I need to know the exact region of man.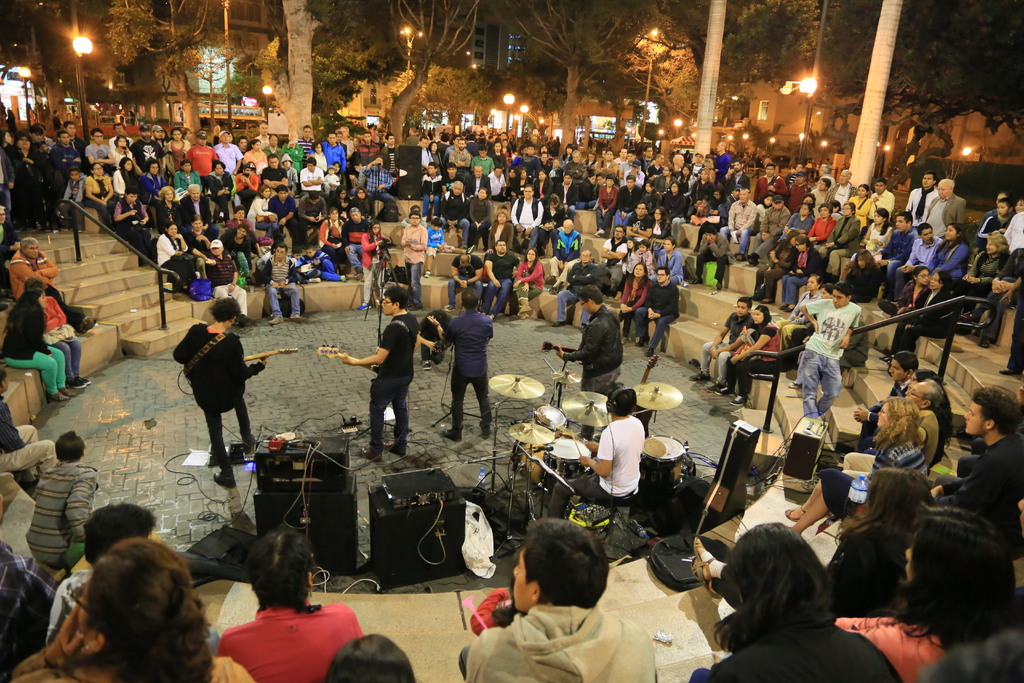
Region: {"x1": 294, "y1": 188, "x2": 328, "y2": 247}.
